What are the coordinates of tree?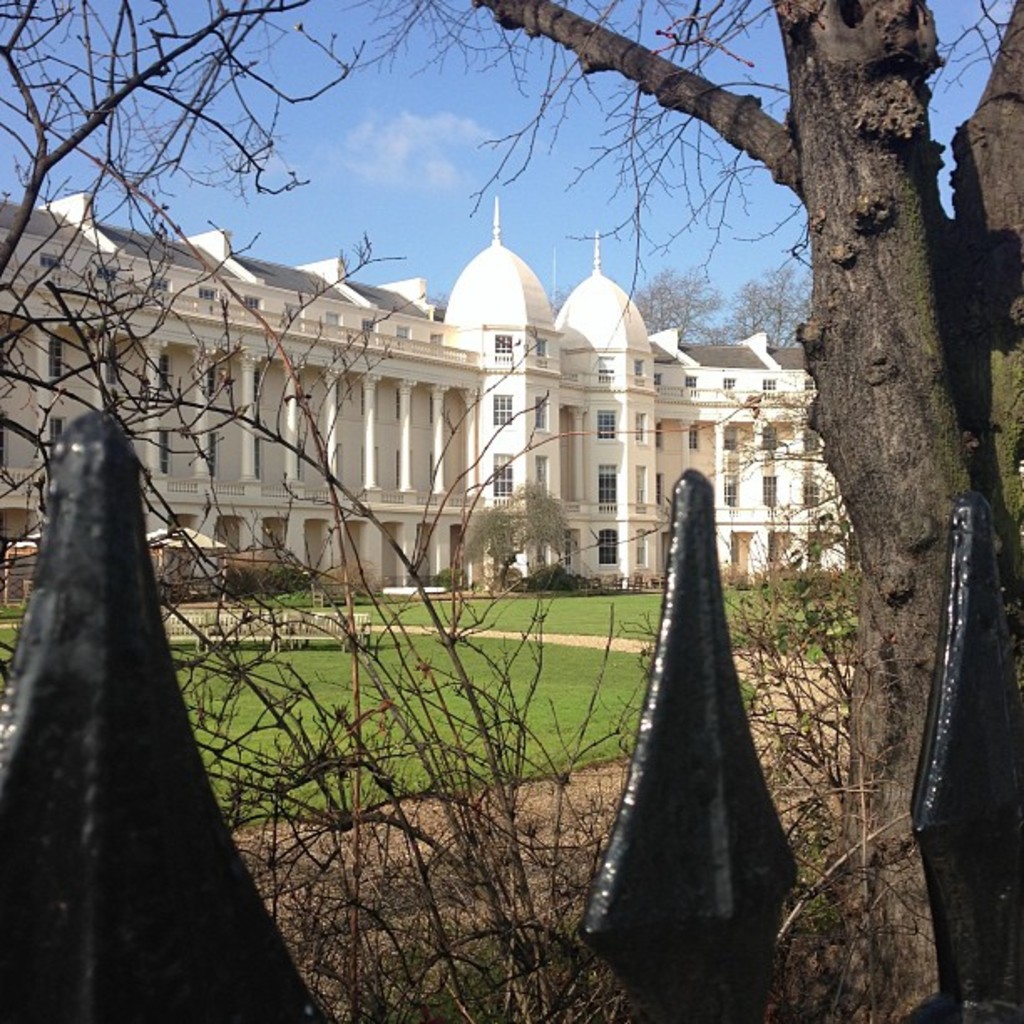
Rect(0, 0, 392, 507).
